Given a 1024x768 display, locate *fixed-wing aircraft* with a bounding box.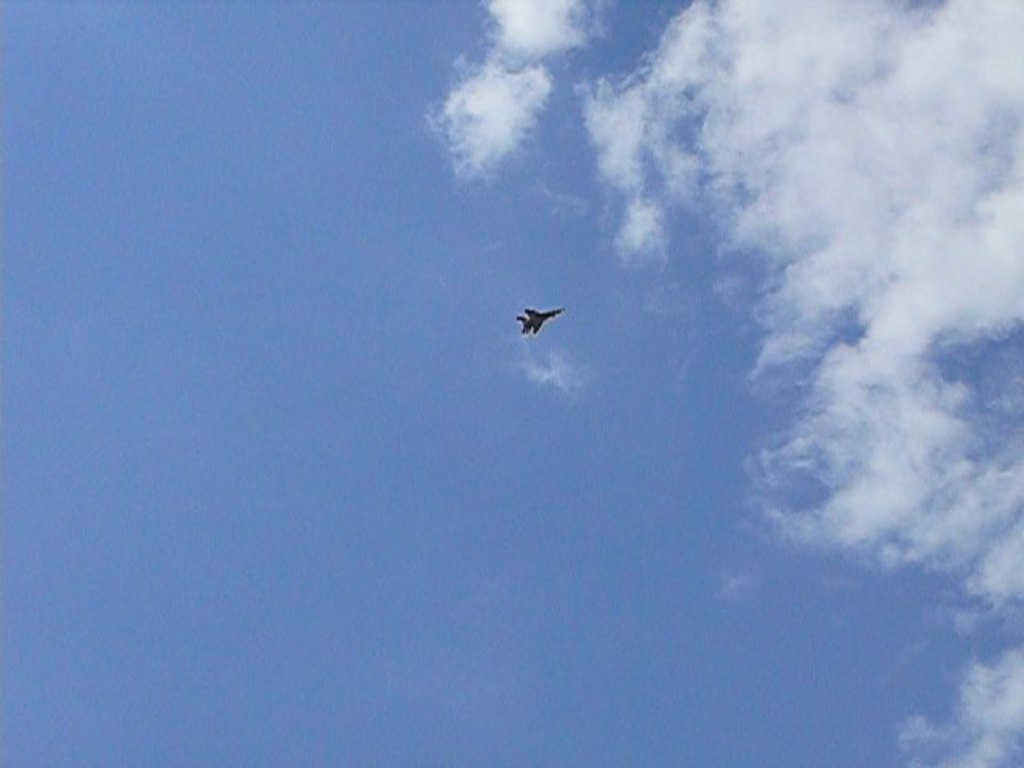
Located: (x1=510, y1=304, x2=571, y2=338).
